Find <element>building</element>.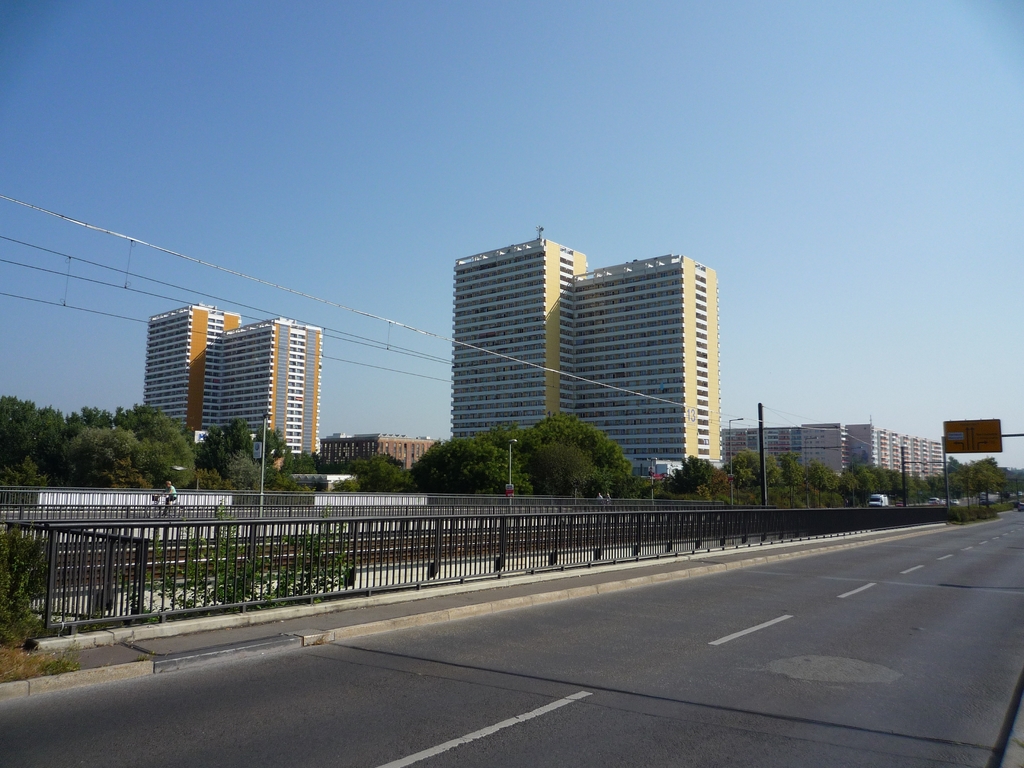
pyautogui.locateOnScreen(453, 226, 724, 480).
